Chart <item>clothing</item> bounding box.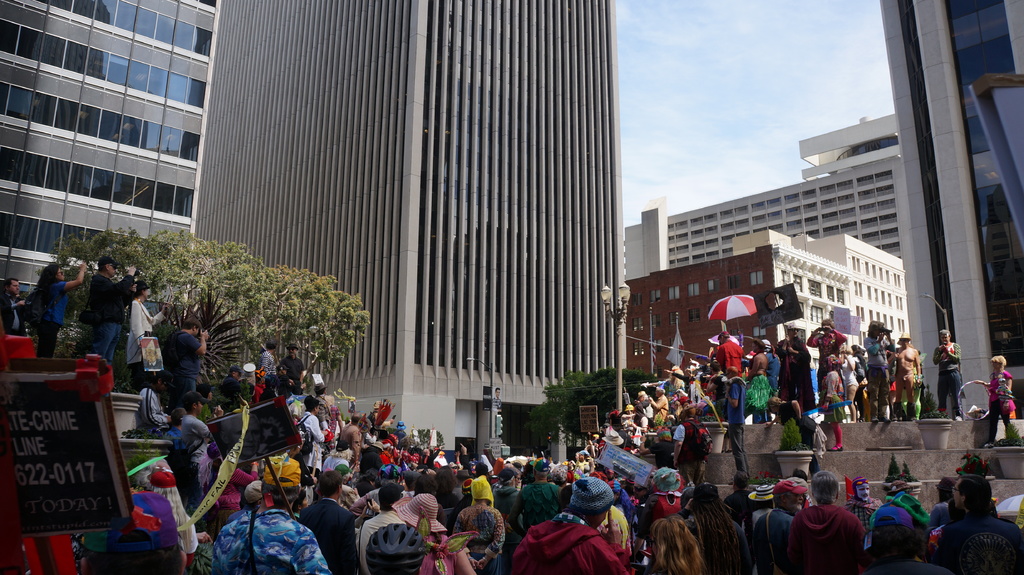
Charted: region(142, 386, 164, 441).
